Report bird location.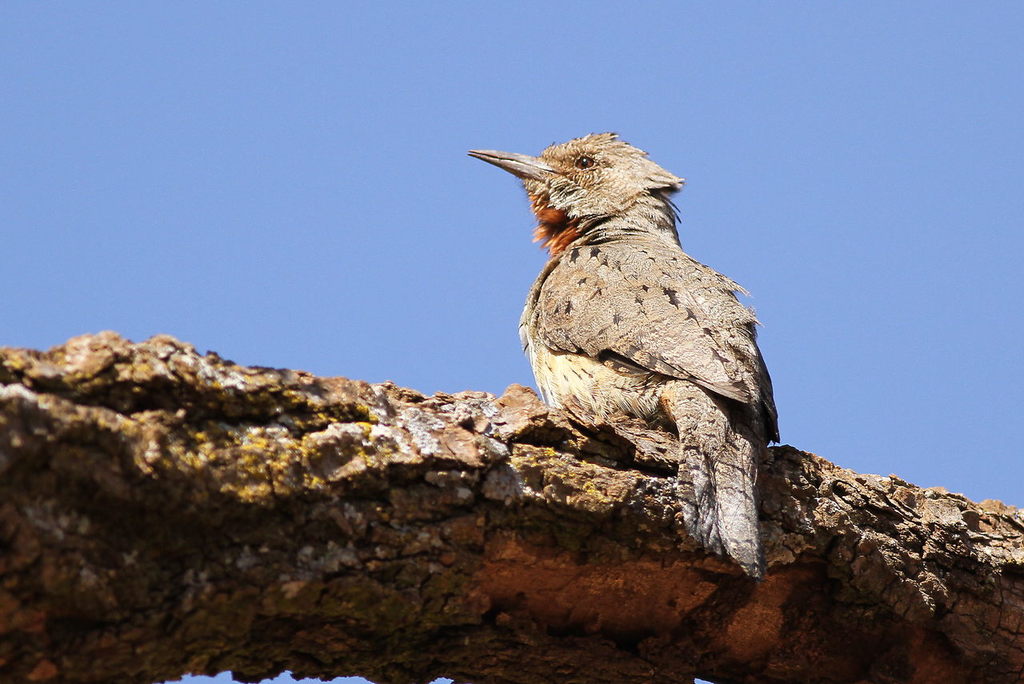
Report: (465,131,782,586).
